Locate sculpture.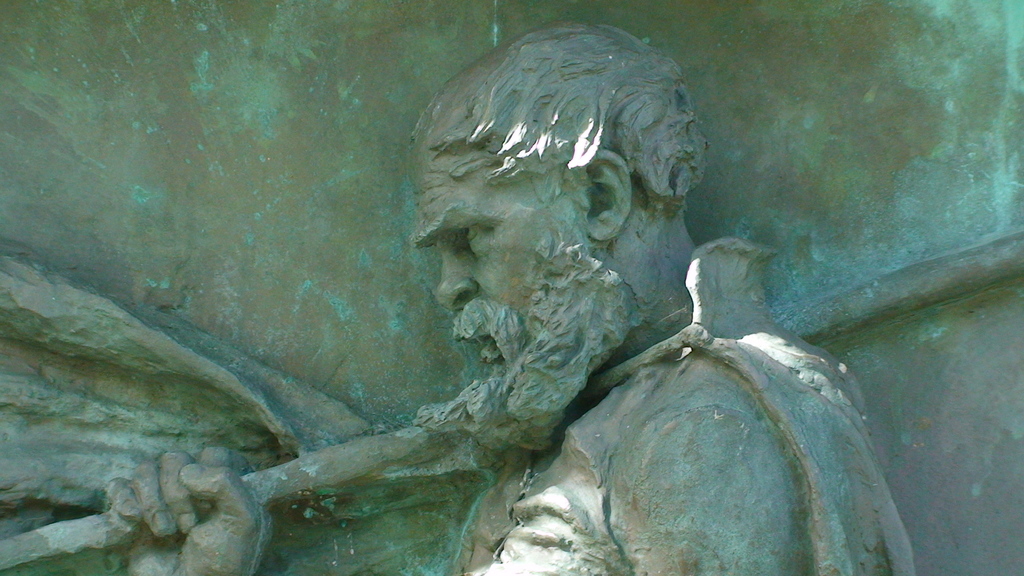
Bounding box: bbox(121, 22, 801, 575).
